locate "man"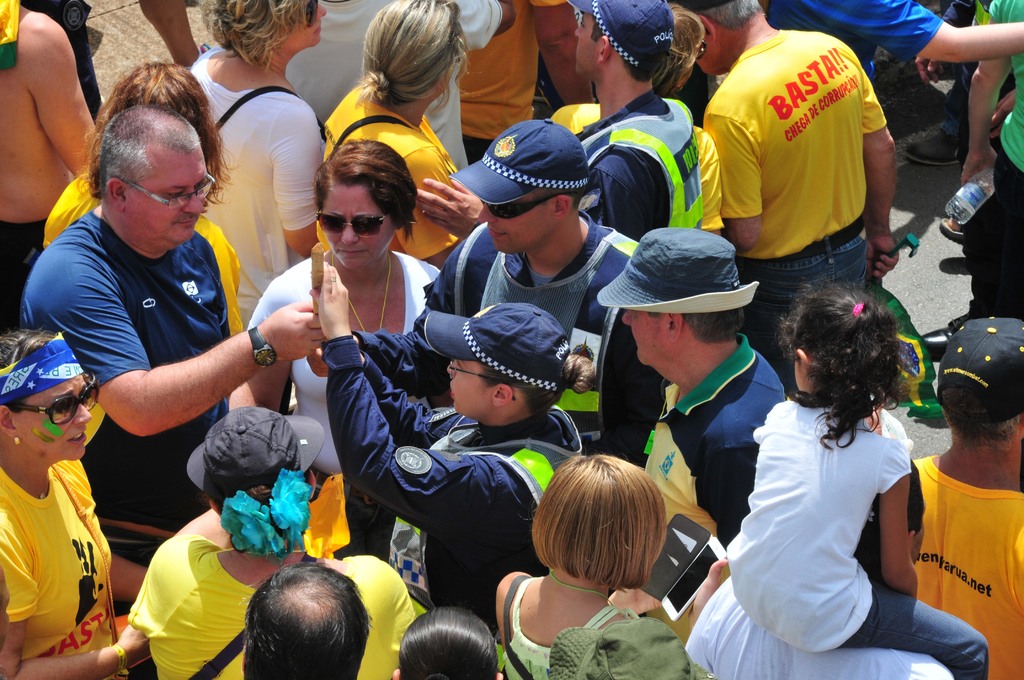
<box>769,0,1023,86</box>
